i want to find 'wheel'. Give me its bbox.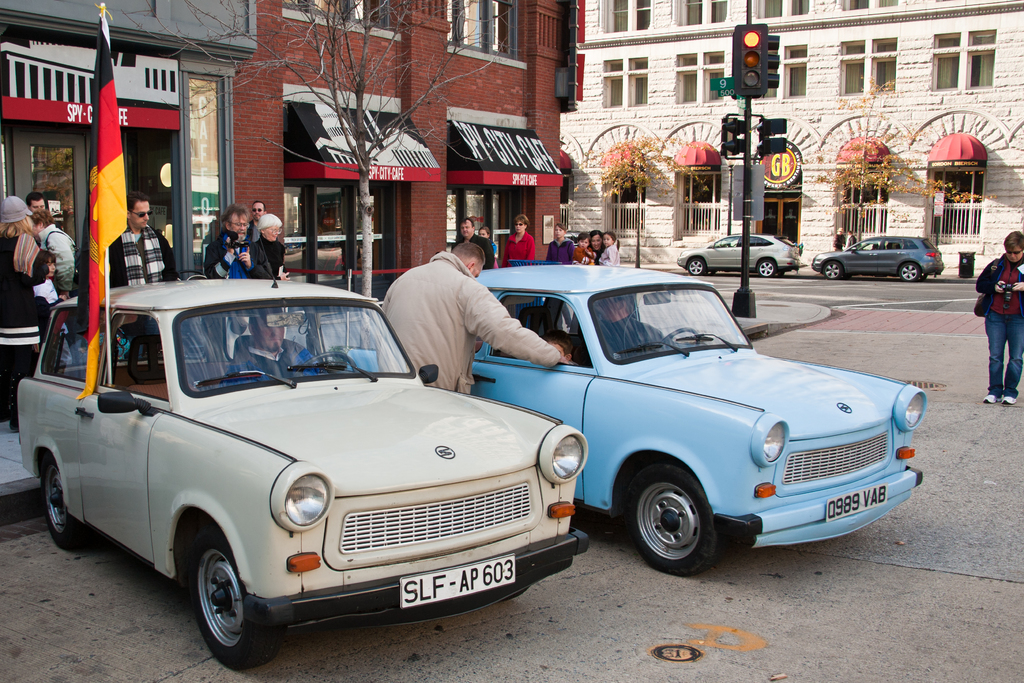
x1=688 y1=254 x2=703 y2=277.
